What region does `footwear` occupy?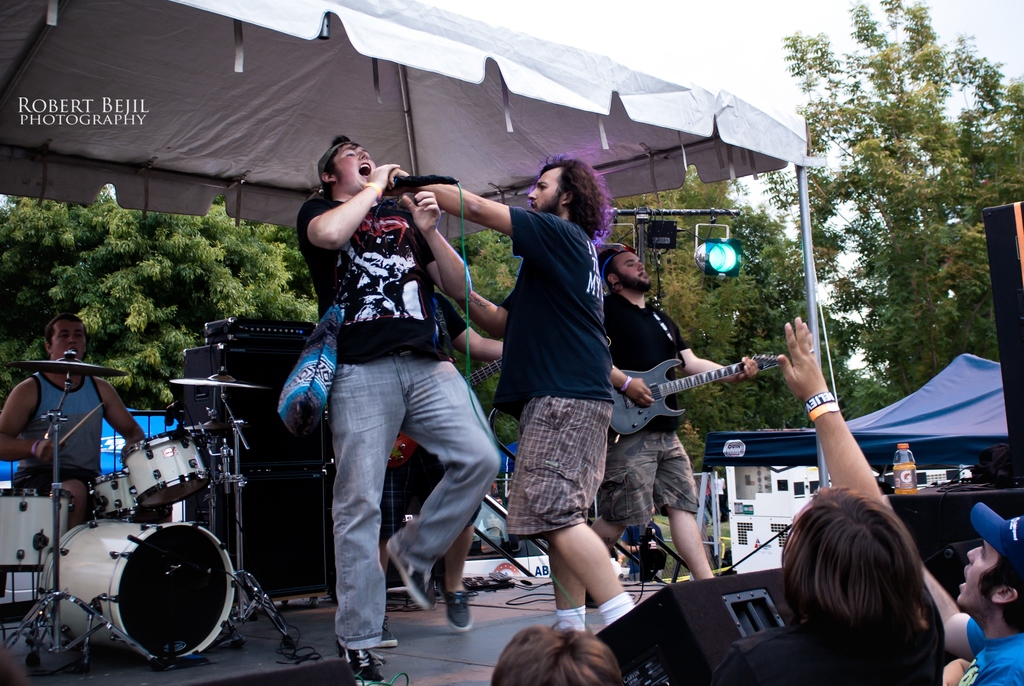
bbox=[383, 529, 435, 613].
